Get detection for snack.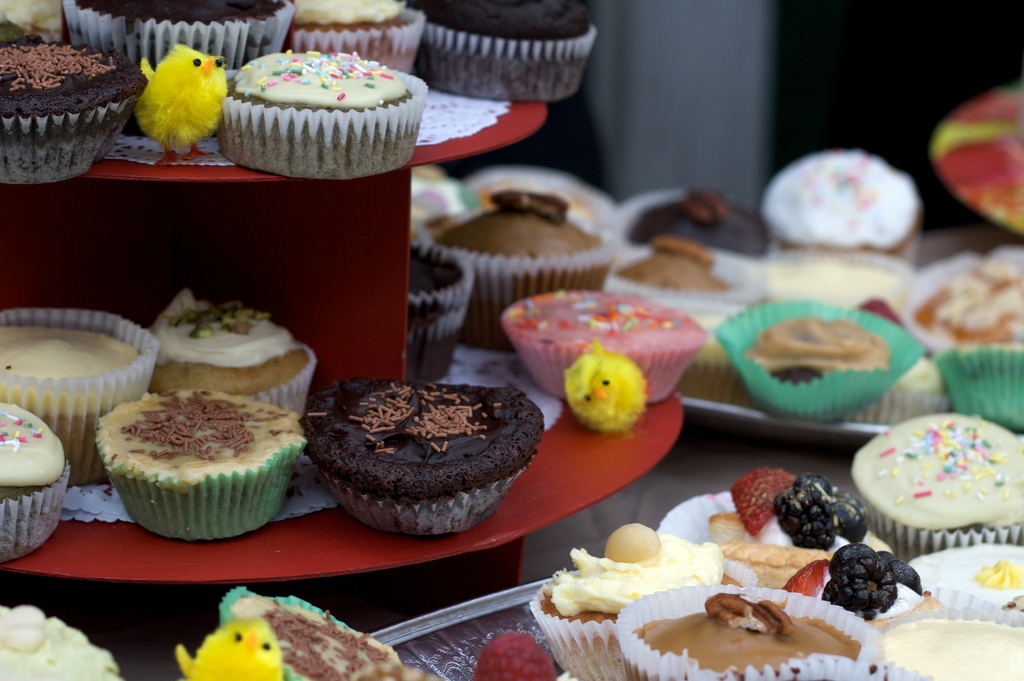
Detection: pyautogui.locateOnScreen(520, 520, 758, 678).
